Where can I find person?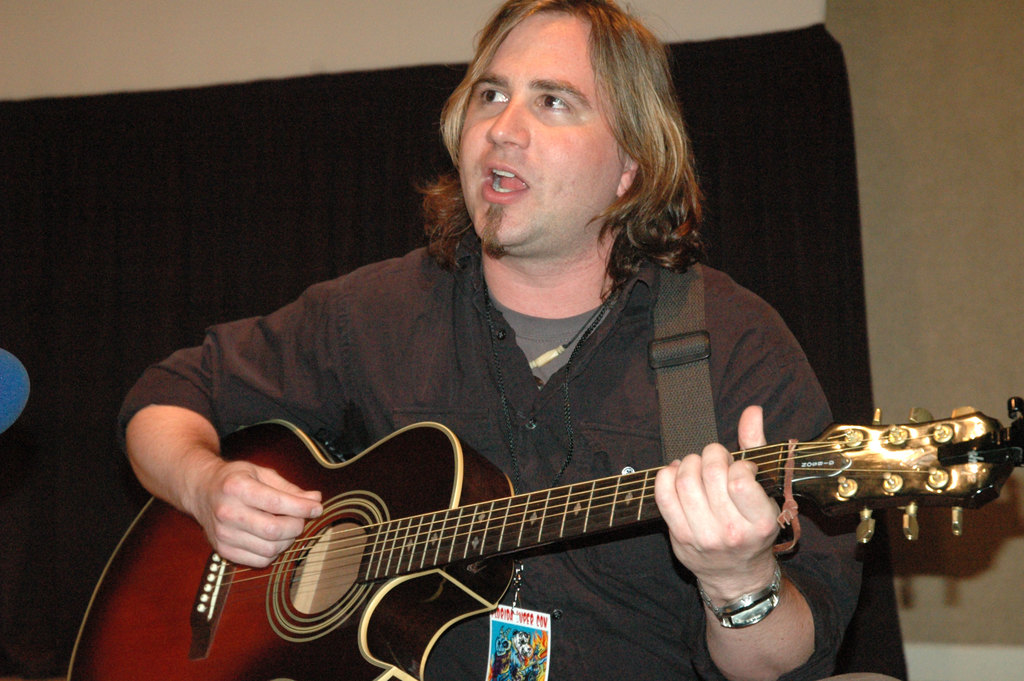
You can find it at 120:0:866:680.
